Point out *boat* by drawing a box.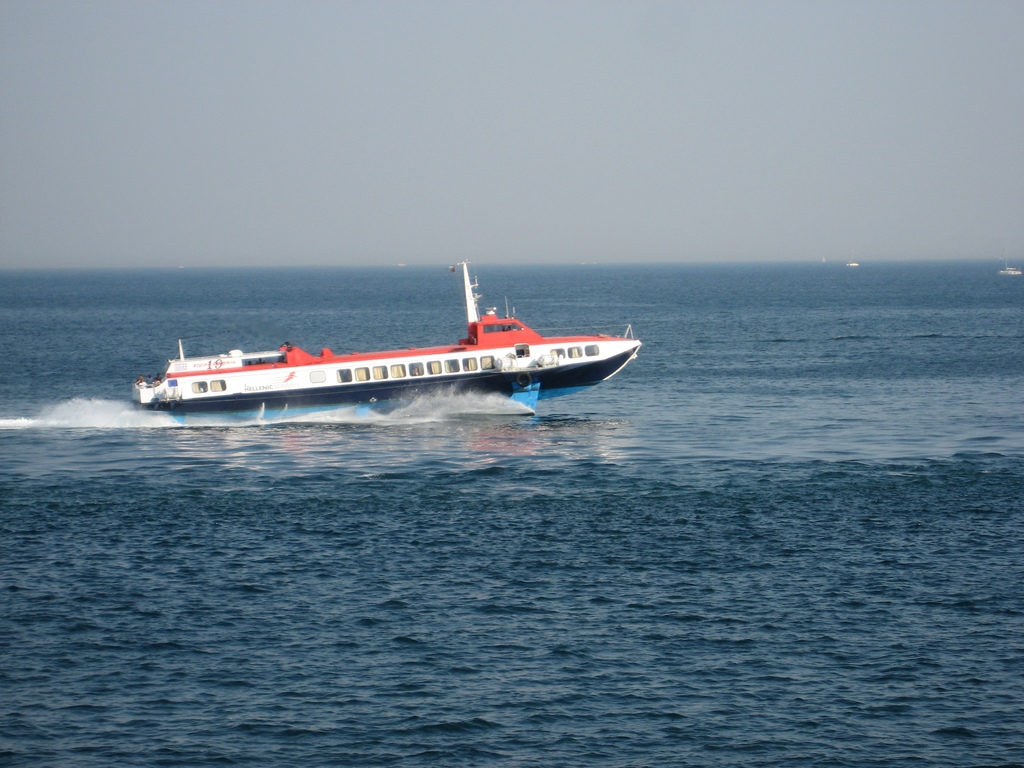
143:265:683:422.
